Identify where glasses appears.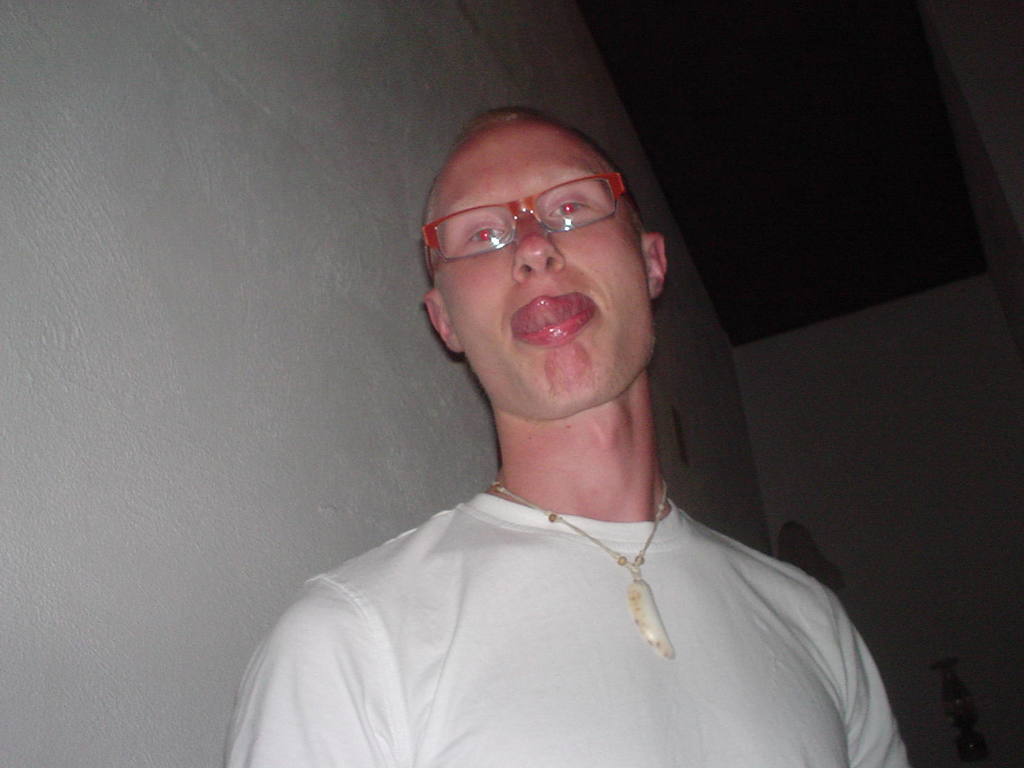
Appears at bbox=(424, 179, 643, 272).
